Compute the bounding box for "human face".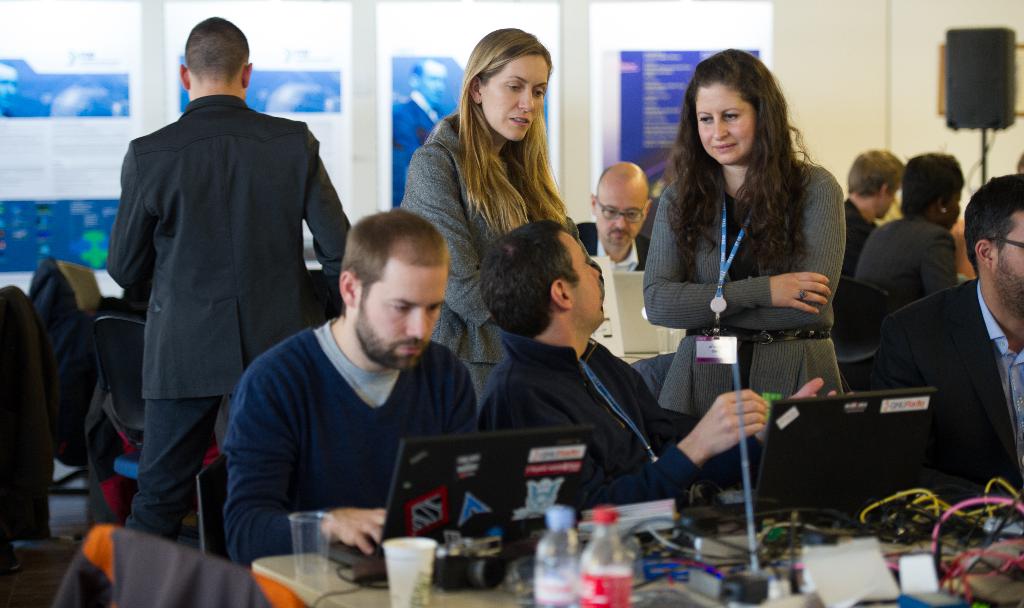
Rect(352, 258, 448, 365).
